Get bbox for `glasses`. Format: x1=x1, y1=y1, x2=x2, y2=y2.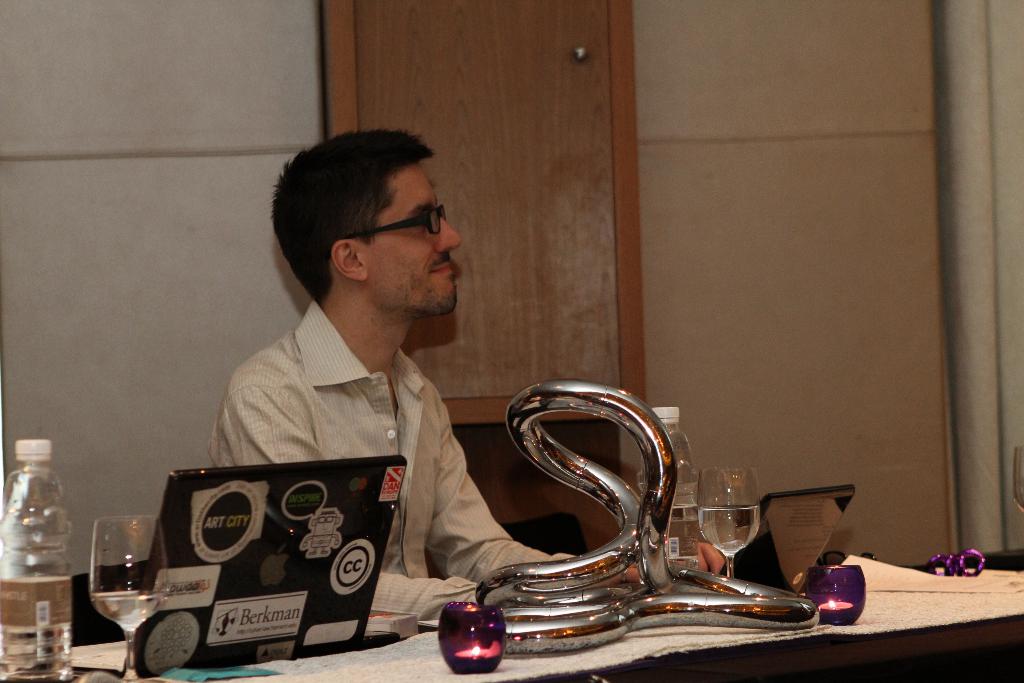
x1=355, y1=202, x2=469, y2=248.
